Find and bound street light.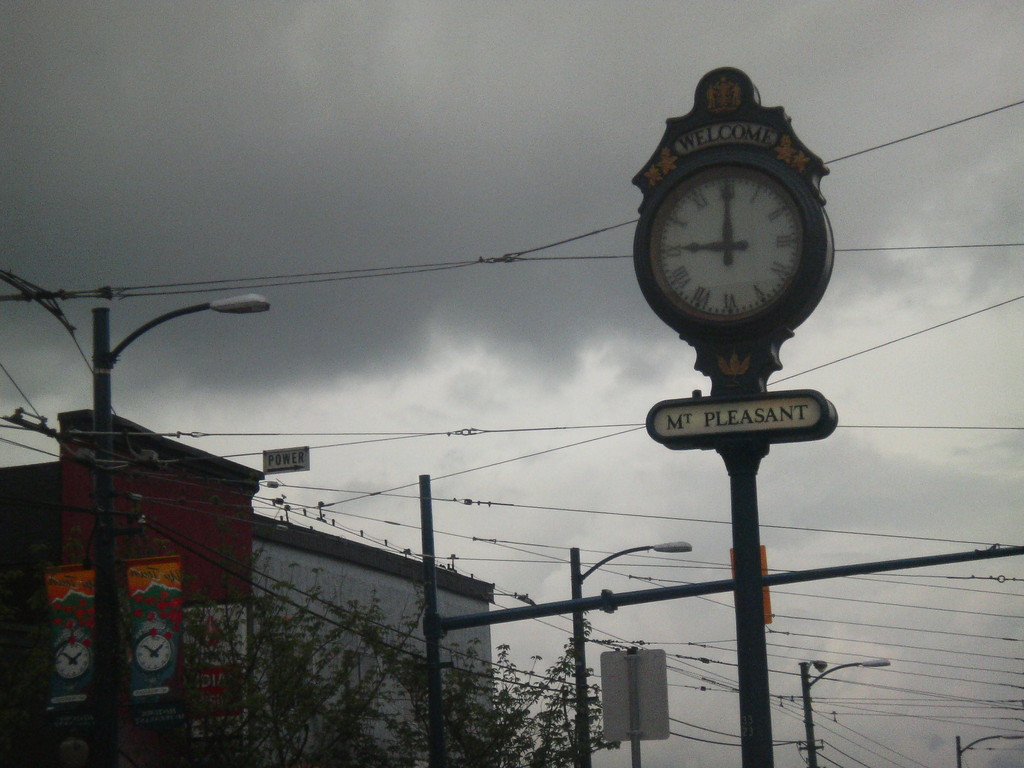
Bound: x1=1 y1=225 x2=298 y2=620.
